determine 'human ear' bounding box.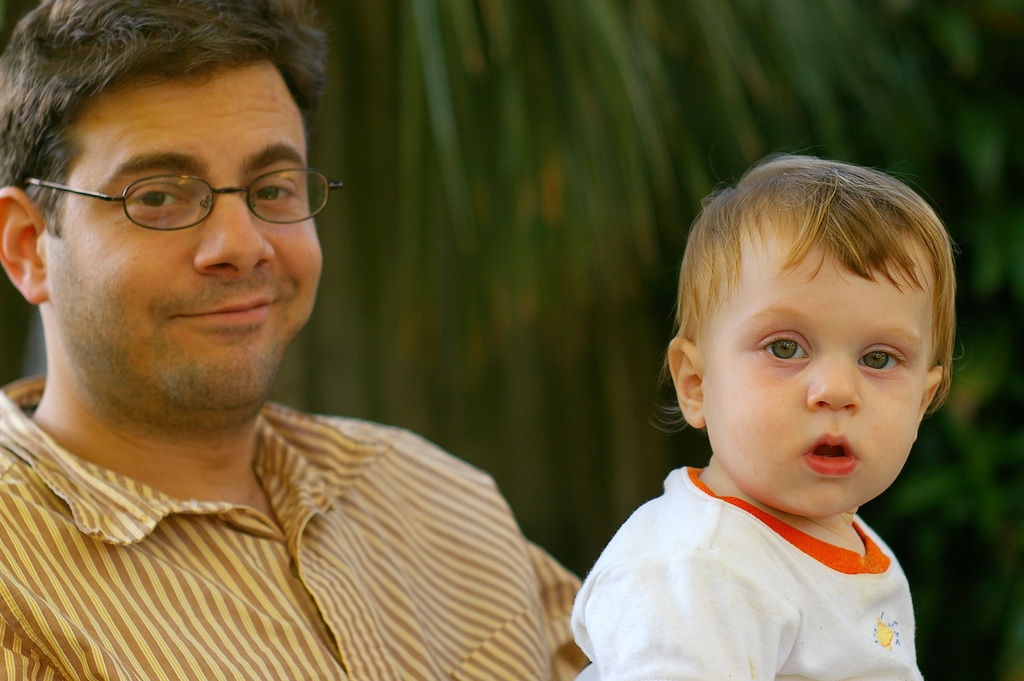
Determined: 0 188 45 304.
